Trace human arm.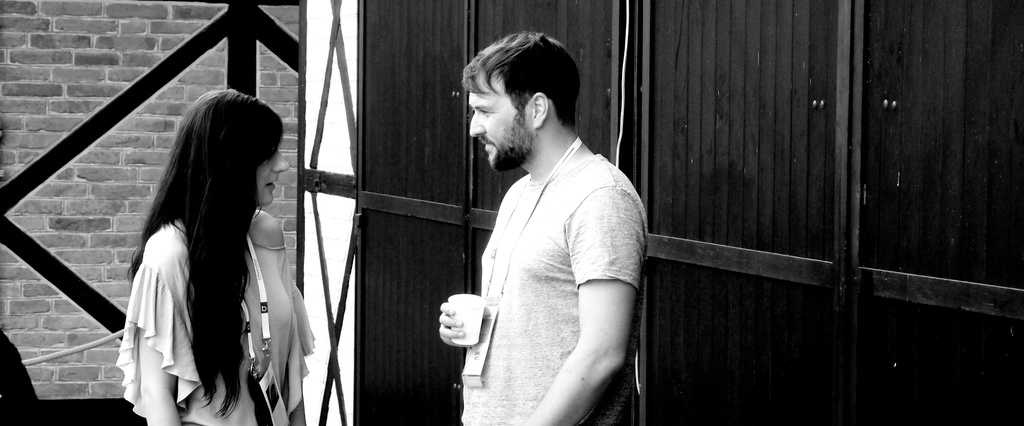
Traced to box(549, 182, 643, 398).
